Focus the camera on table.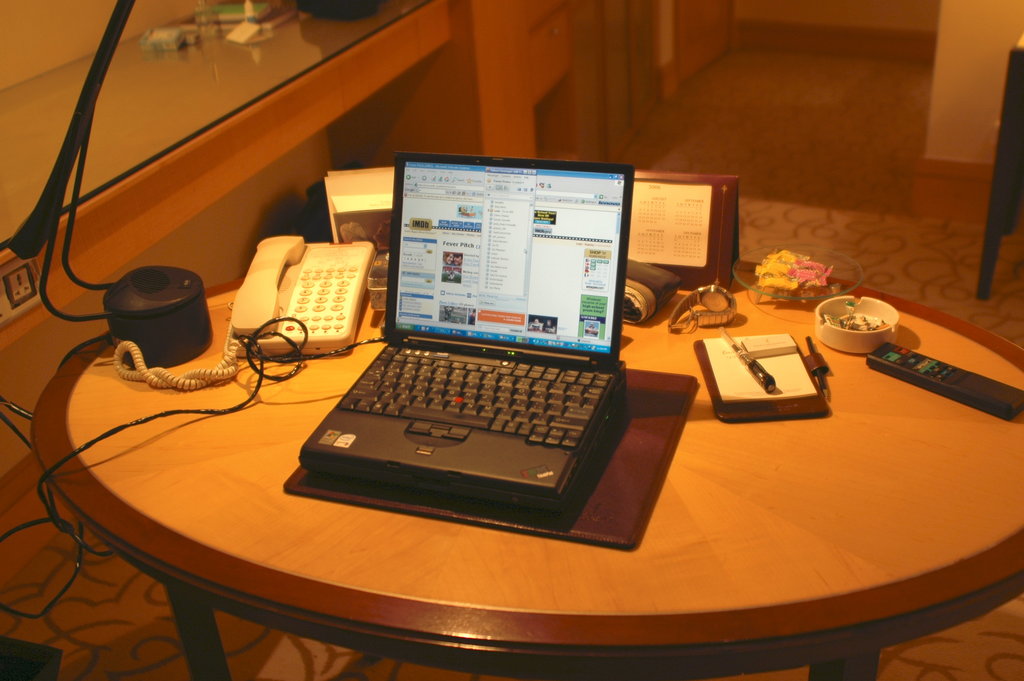
Focus region: (58,247,970,678).
